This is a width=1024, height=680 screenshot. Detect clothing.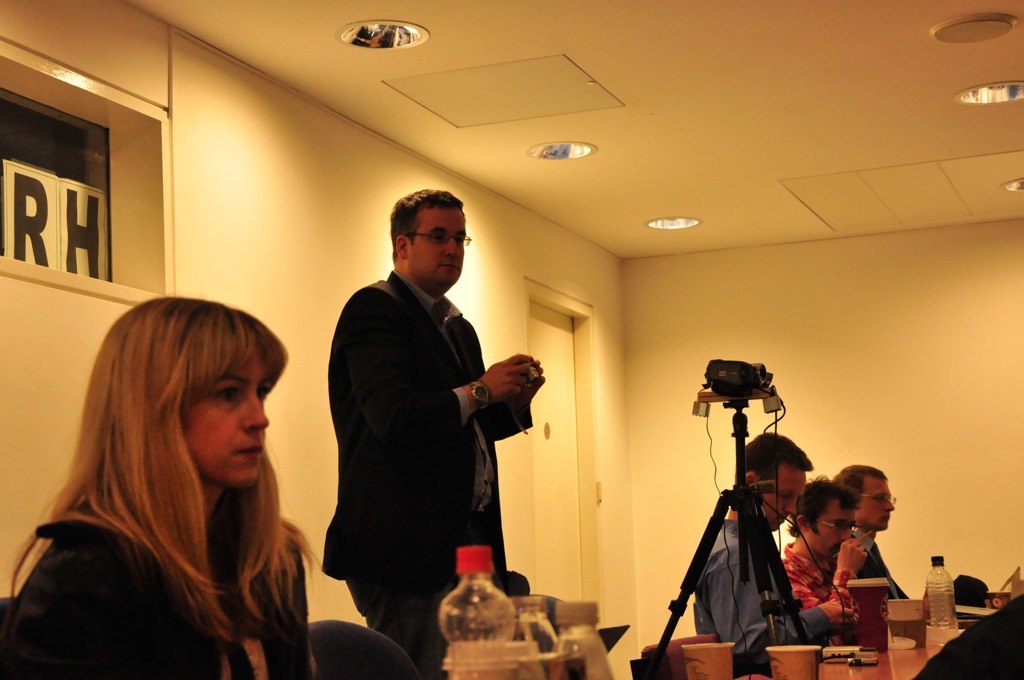
777, 548, 862, 639.
